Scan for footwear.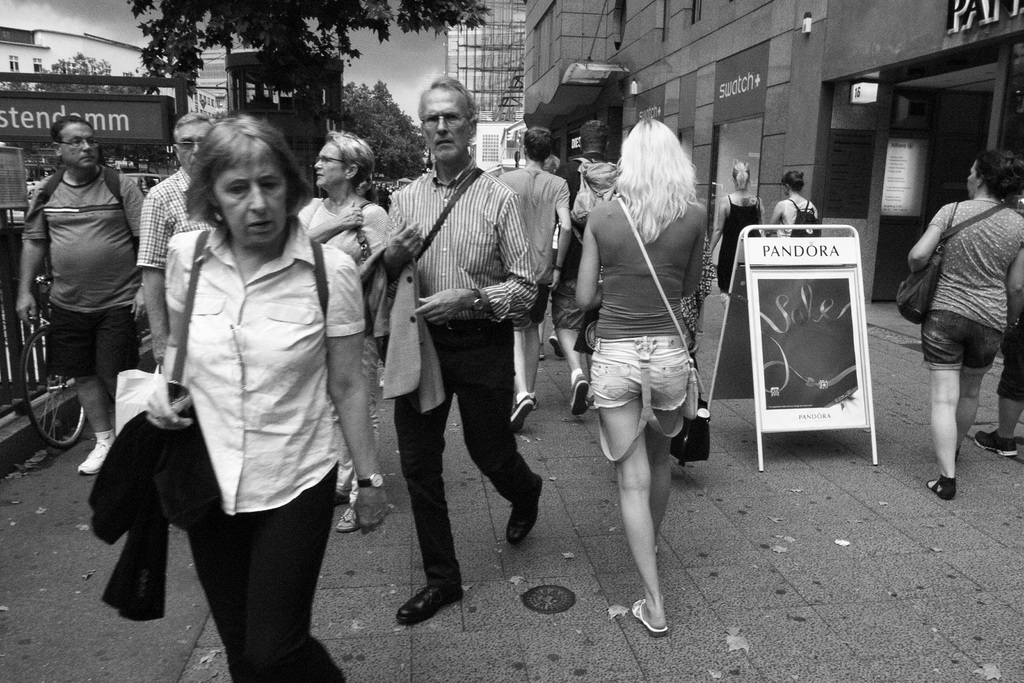
Scan result: 571:375:593:416.
